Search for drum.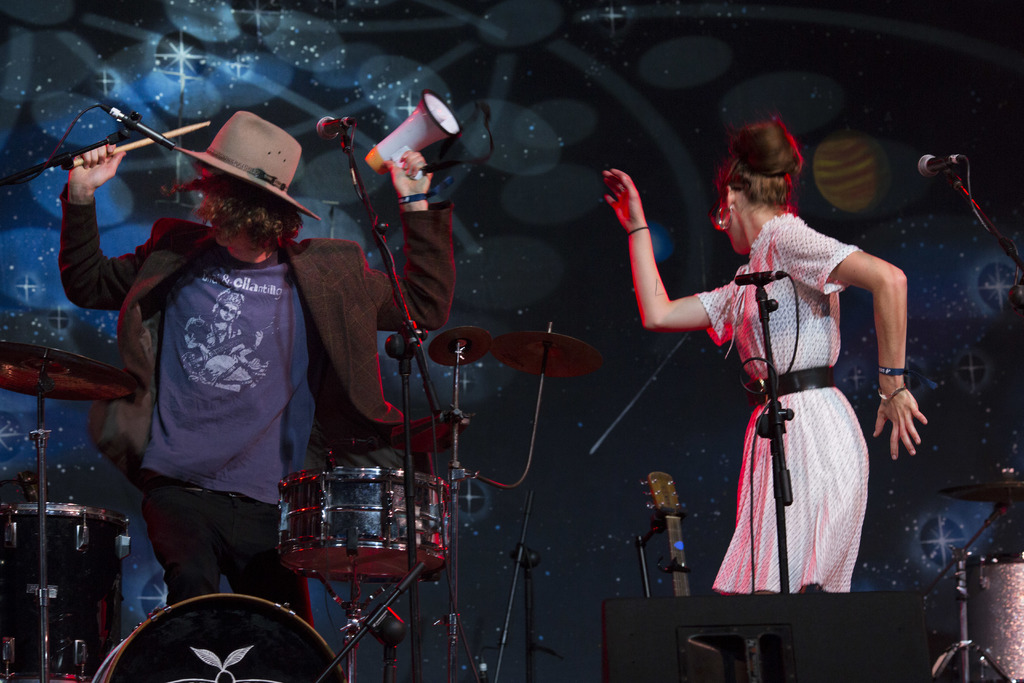
Found at [left=0, top=504, right=130, bottom=682].
